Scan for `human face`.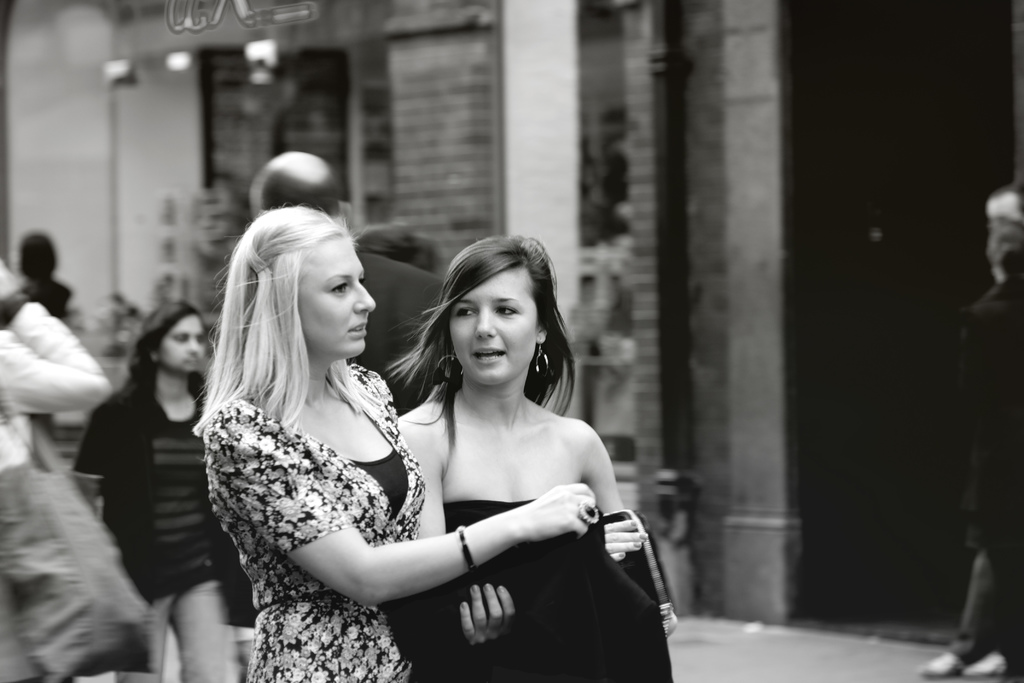
Scan result: 296 232 377 357.
